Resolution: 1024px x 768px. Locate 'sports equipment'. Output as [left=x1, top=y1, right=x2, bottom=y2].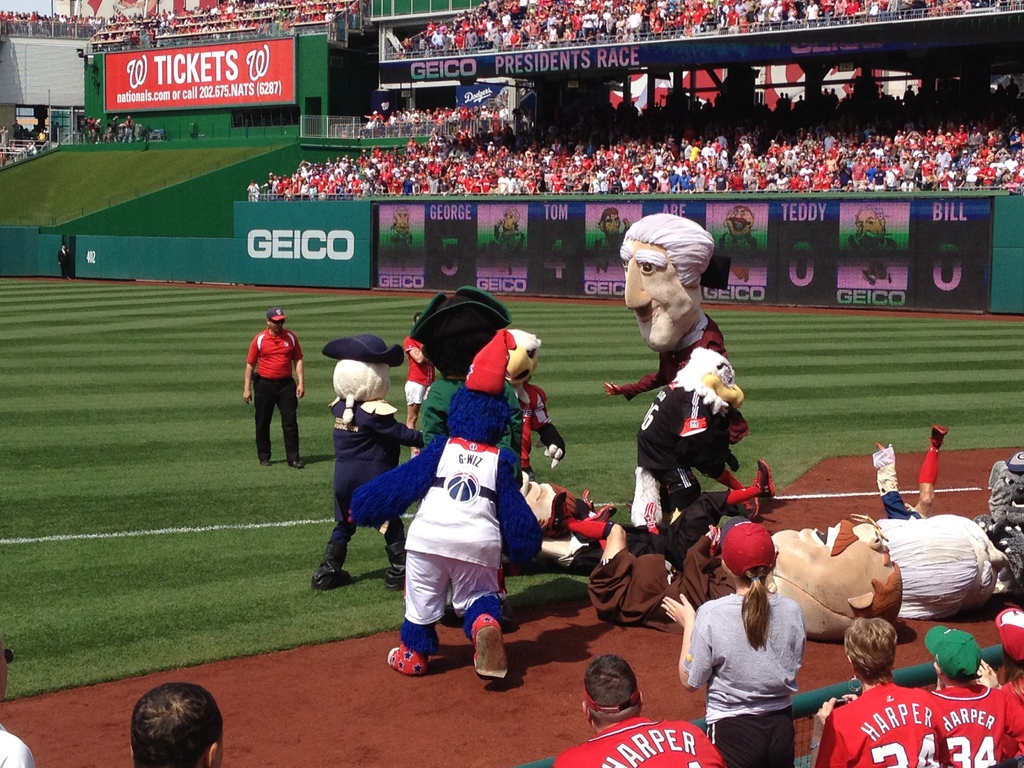
[left=386, top=646, right=430, bottom=679].
